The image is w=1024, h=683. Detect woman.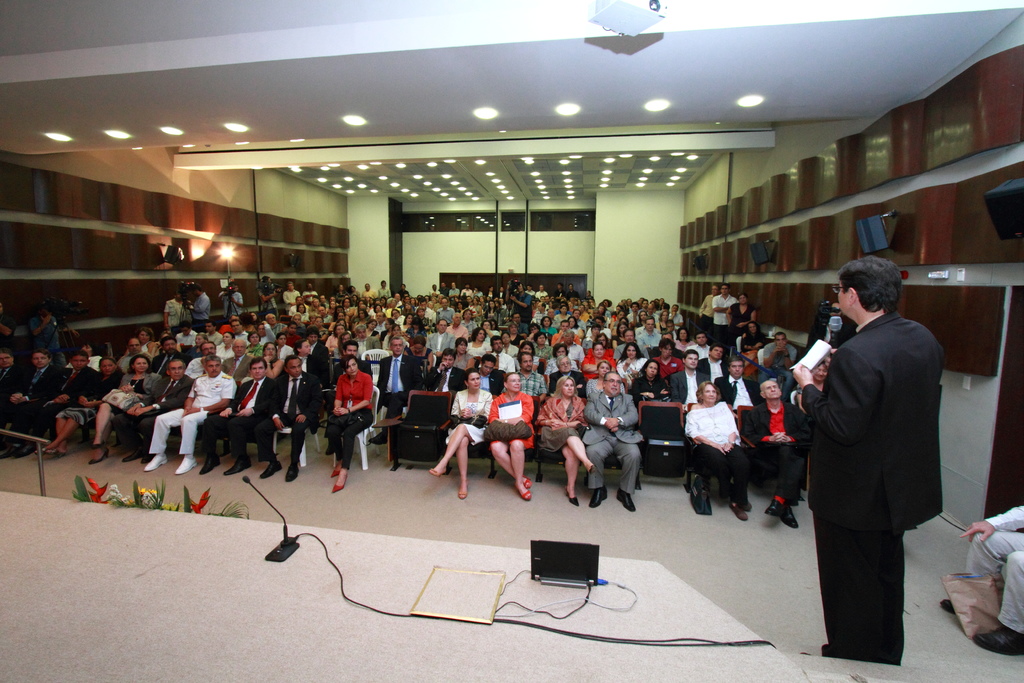
Detection: (left=512, top=344, right=541, bottom=370).
